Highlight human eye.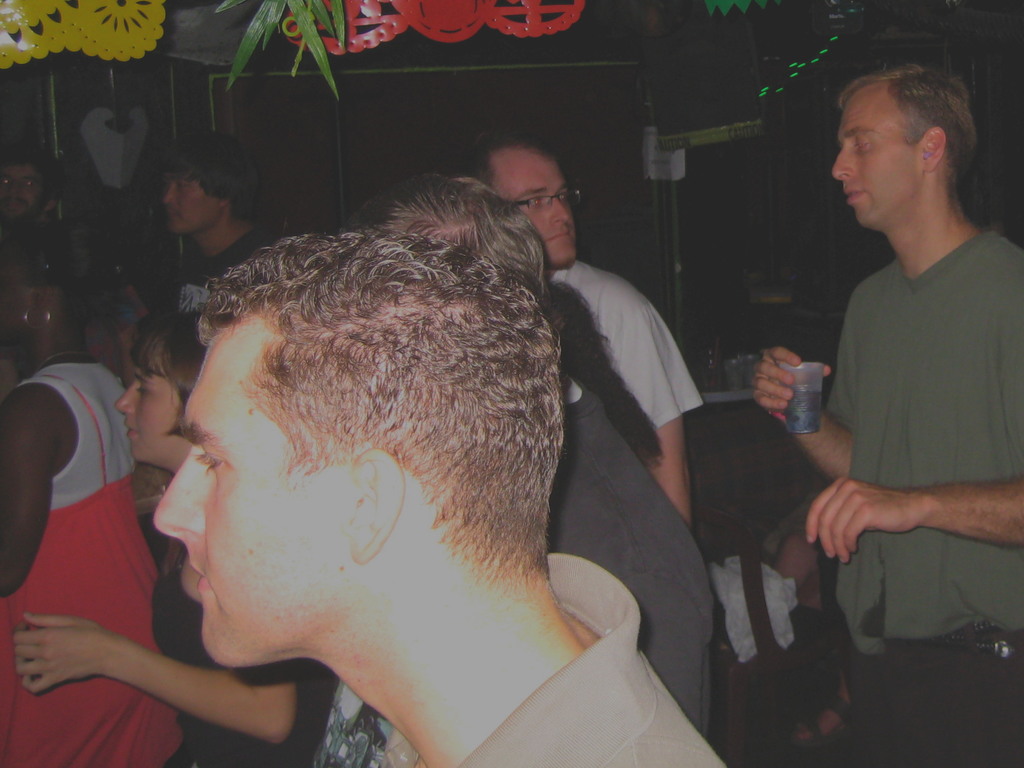
Highlighted region: l=192, t=443, r=224, b=473.
